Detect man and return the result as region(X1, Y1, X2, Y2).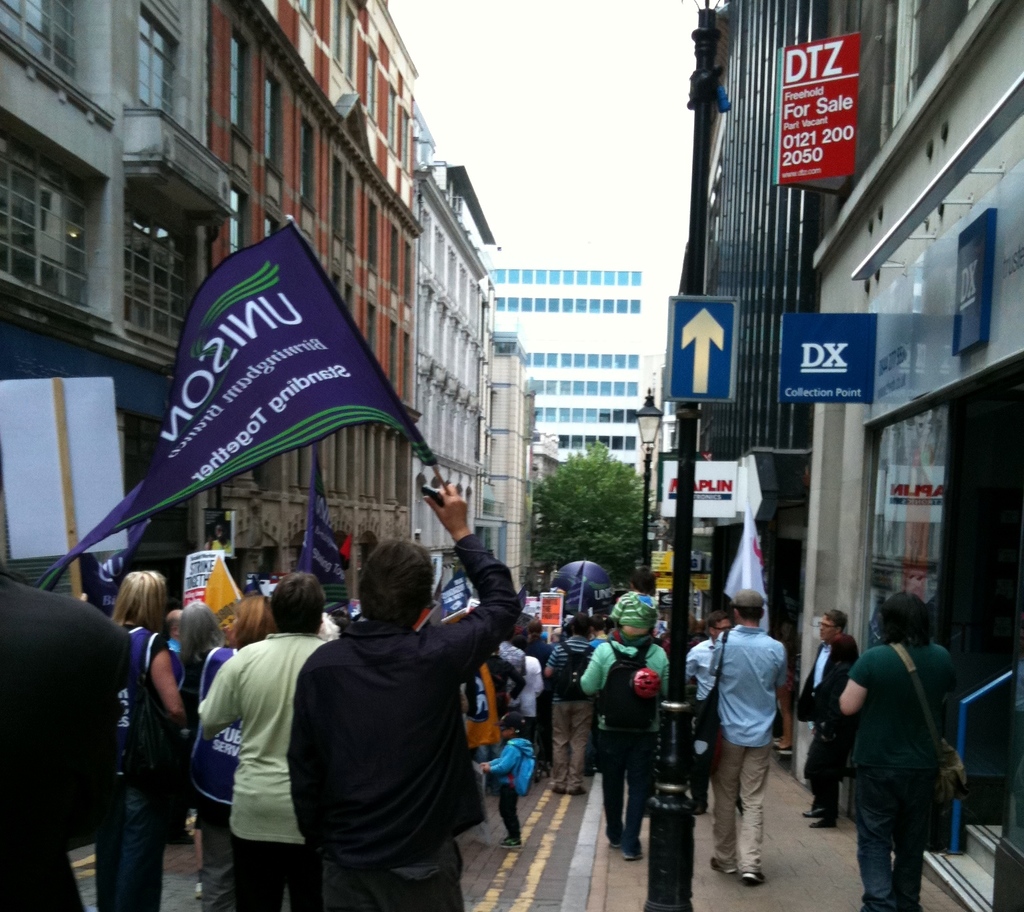
region(287, 479, 521, 911).
